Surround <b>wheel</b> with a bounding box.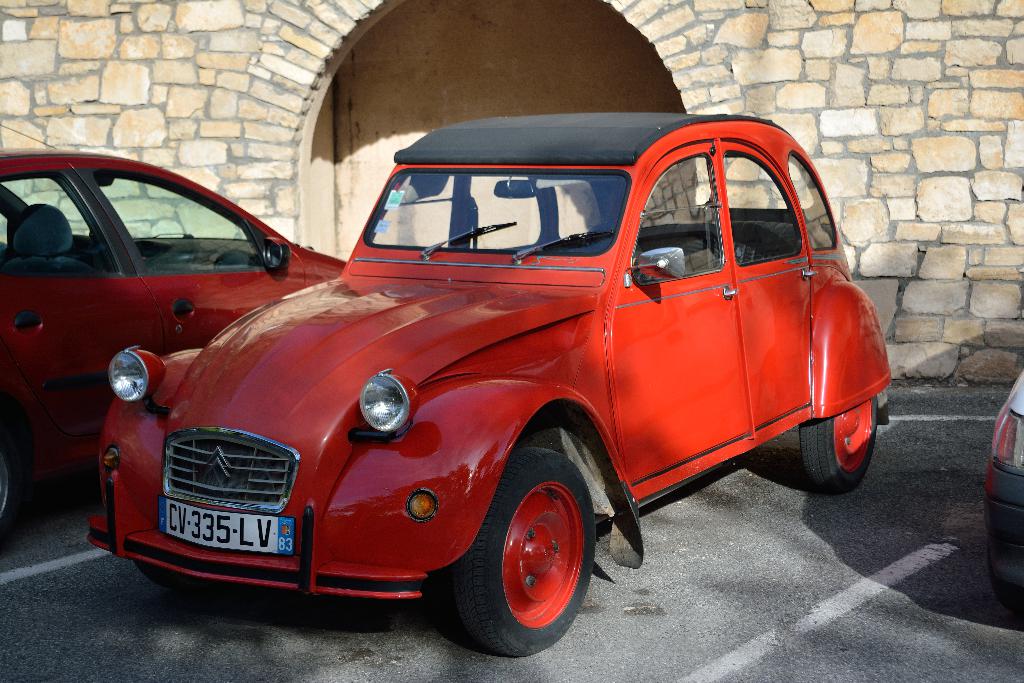
select_region(799, 396, 881, 495).
